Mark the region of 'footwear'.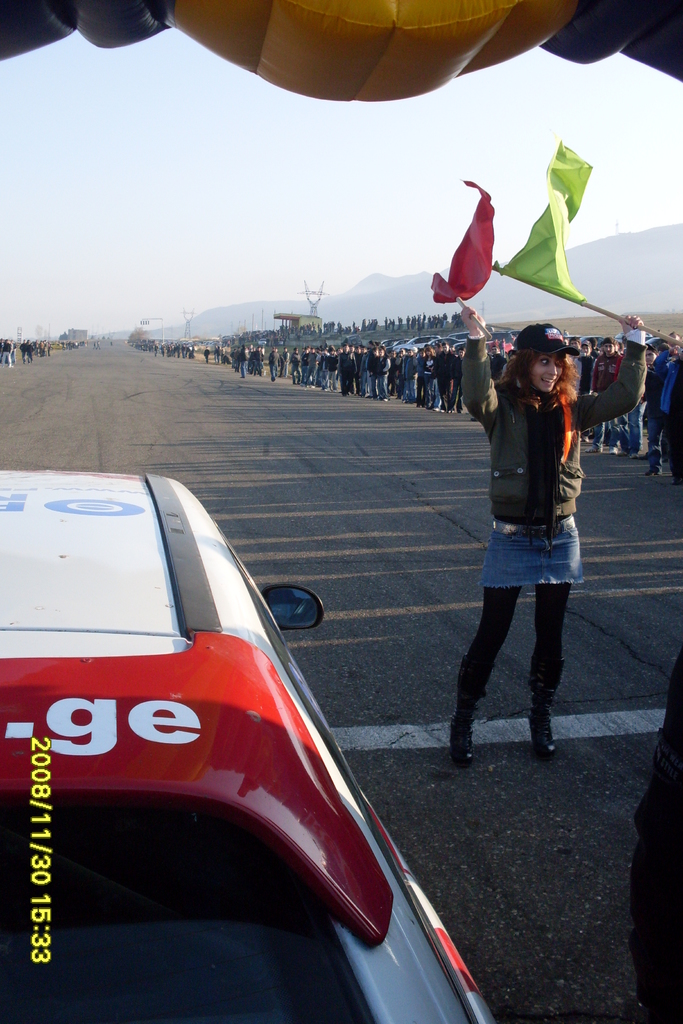
Region: {"x1": 608, "y1": 445, "x2": 617, "y2": 452}.
